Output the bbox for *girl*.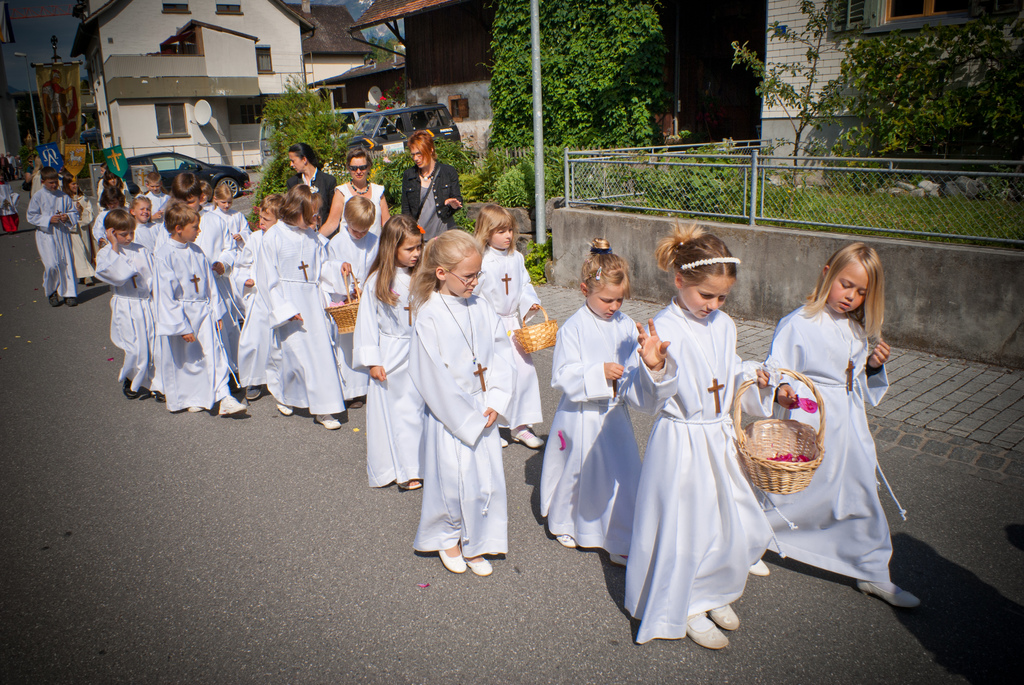
406 228 518 578.
